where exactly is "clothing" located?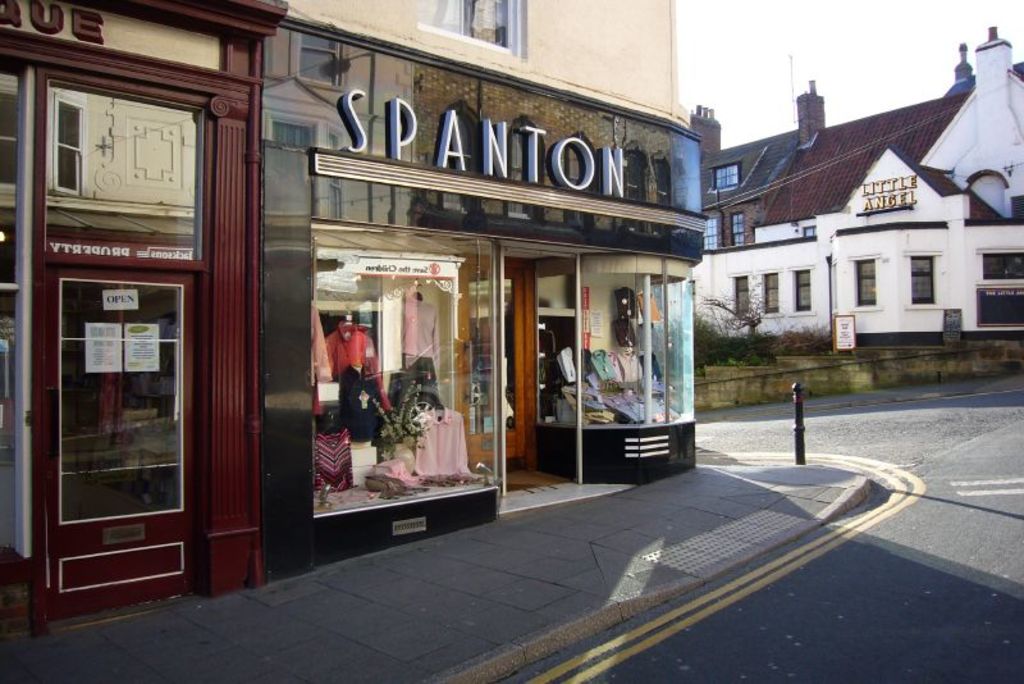
Its bounding box is bbox=[413, 405, 471, 484].
